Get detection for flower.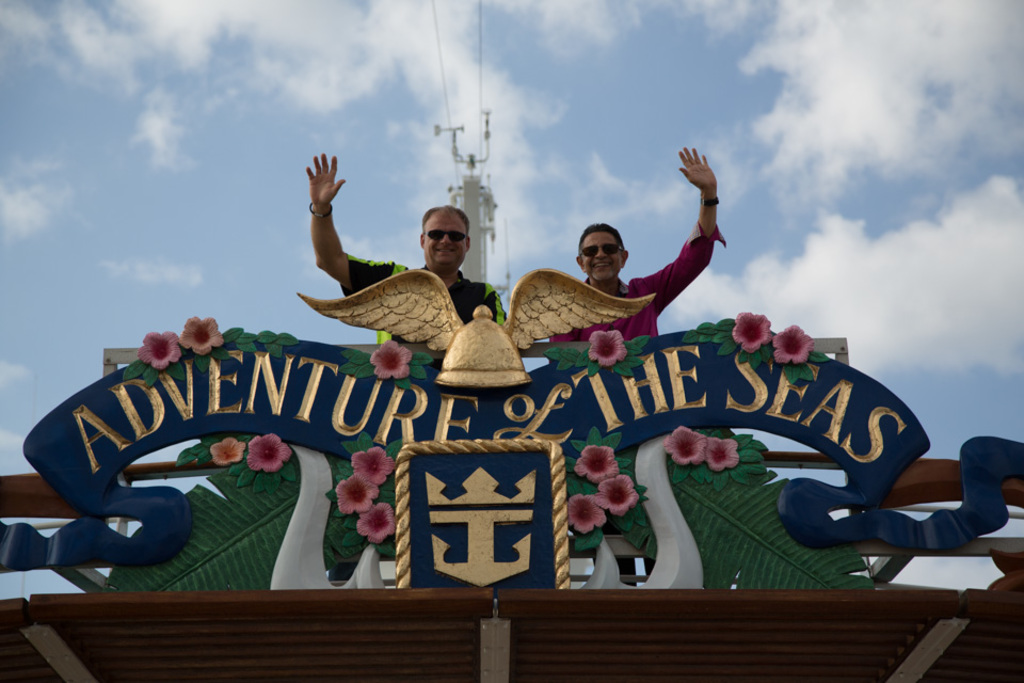
Detection: <bbox>209, 434, 245, 464</bbox>.
